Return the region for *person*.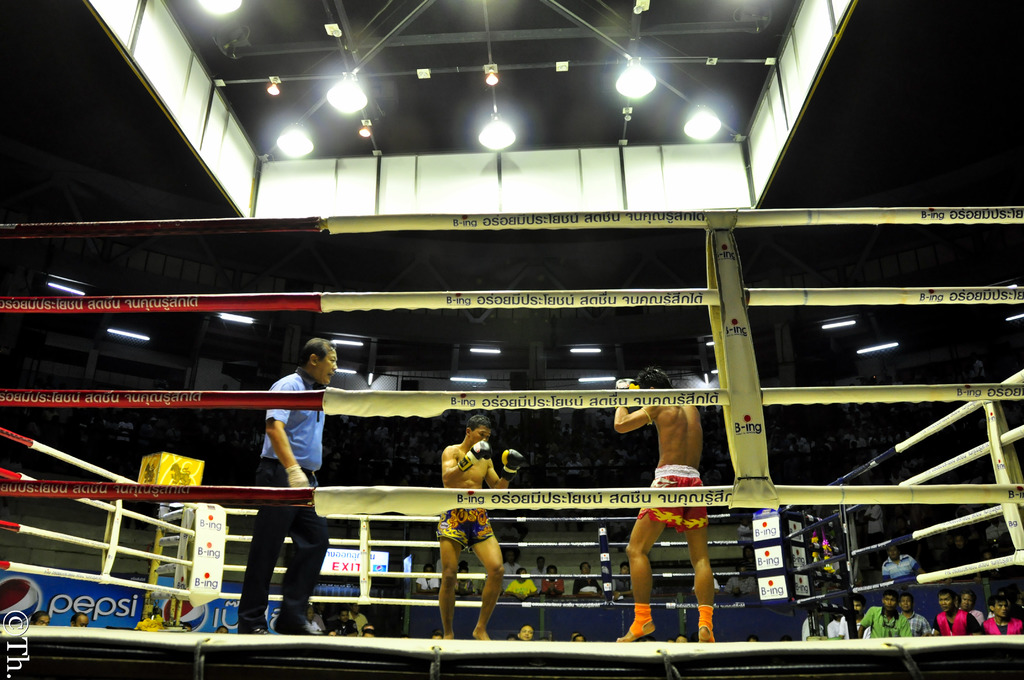
box=[435, 411, 523, 638].
